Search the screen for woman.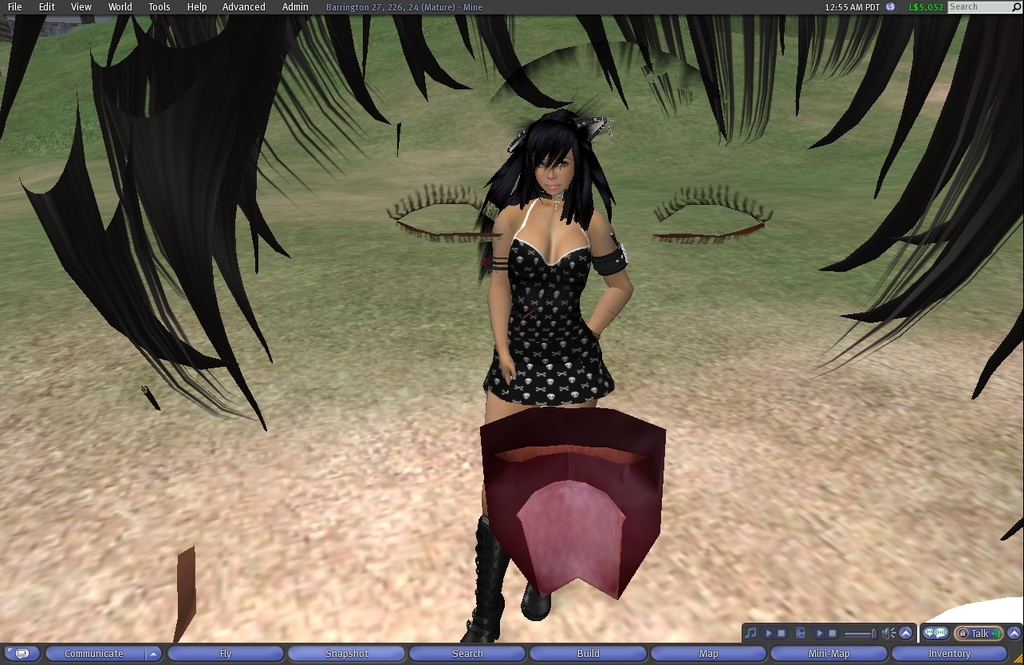
Found at l=463, t=149, r=659, b=598.
